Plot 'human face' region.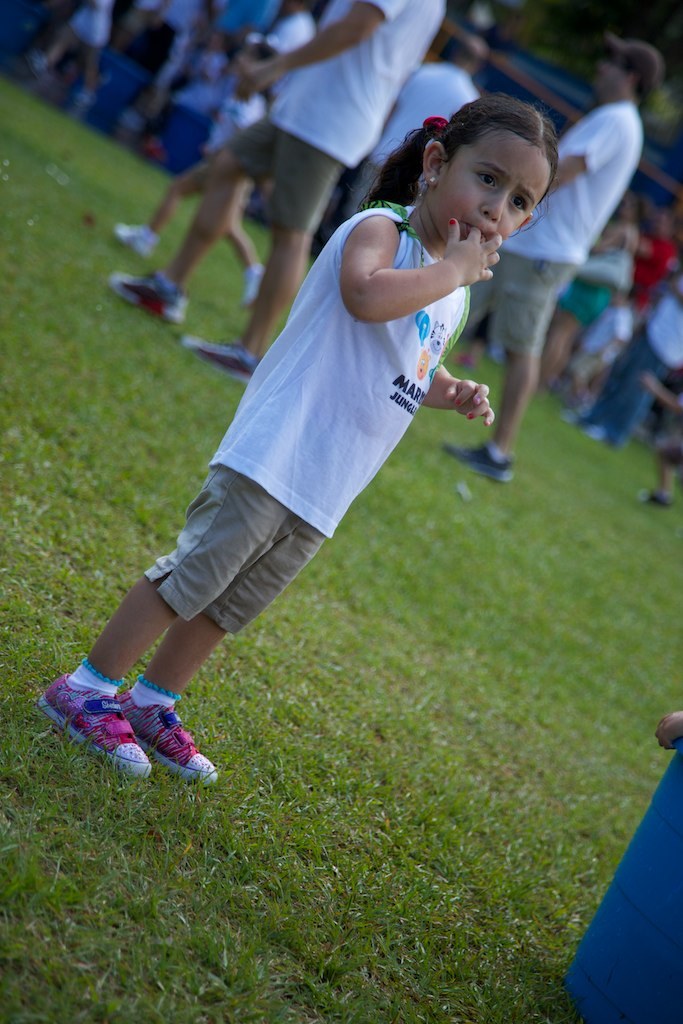
Plotted at box=[431, 123, 557, 249].
